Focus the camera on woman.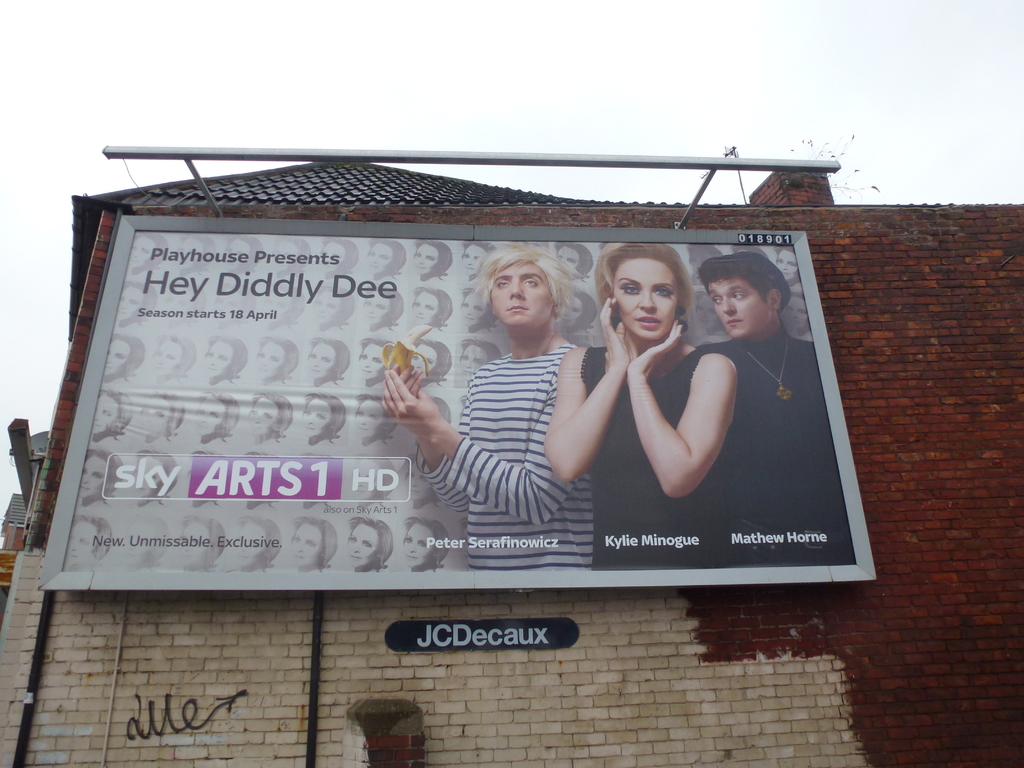
Focus region: [left=104, top=334, right=145, bottom=381].
